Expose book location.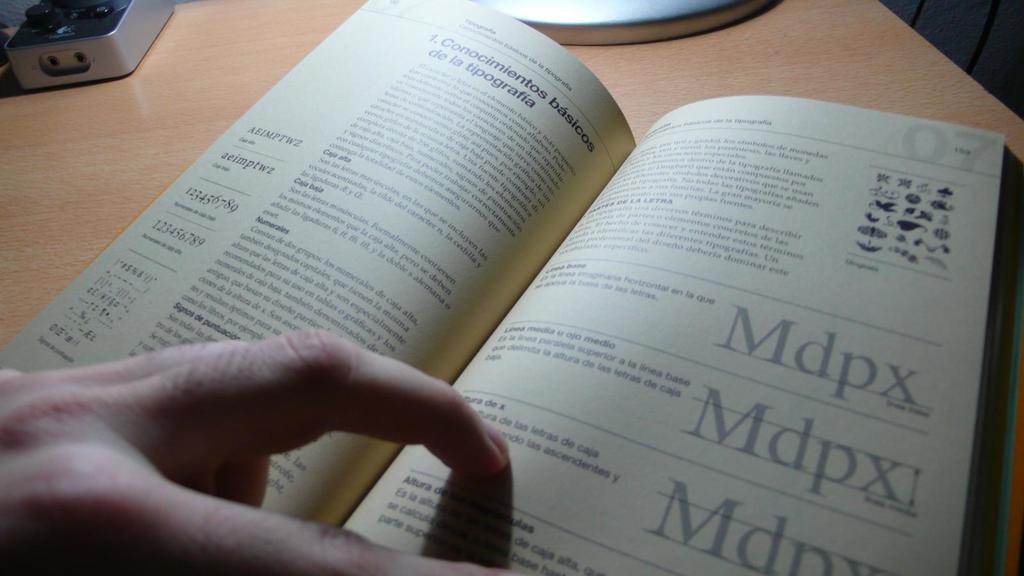
Exposed at [x1=0, y1=0, x2=1023, y2=575].
